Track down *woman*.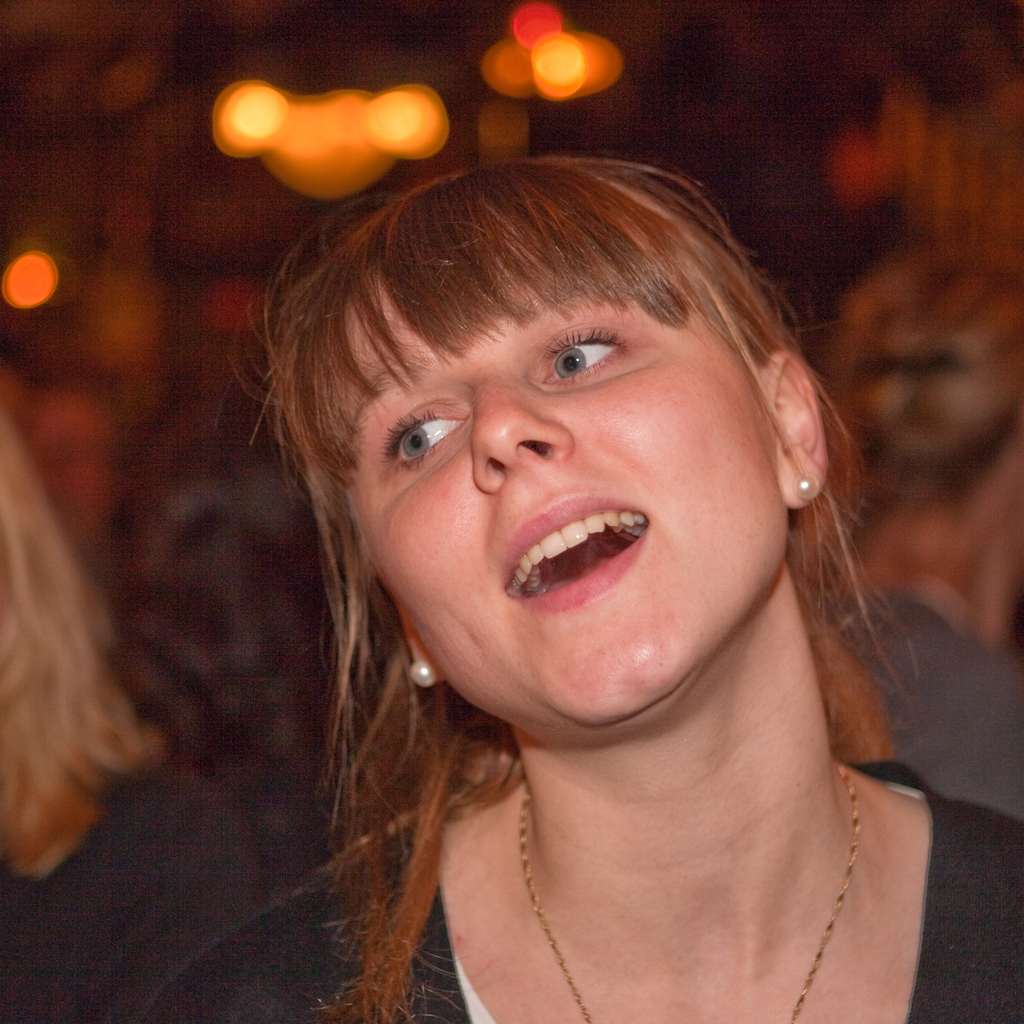
Tracked to 0 410 266 1023.
